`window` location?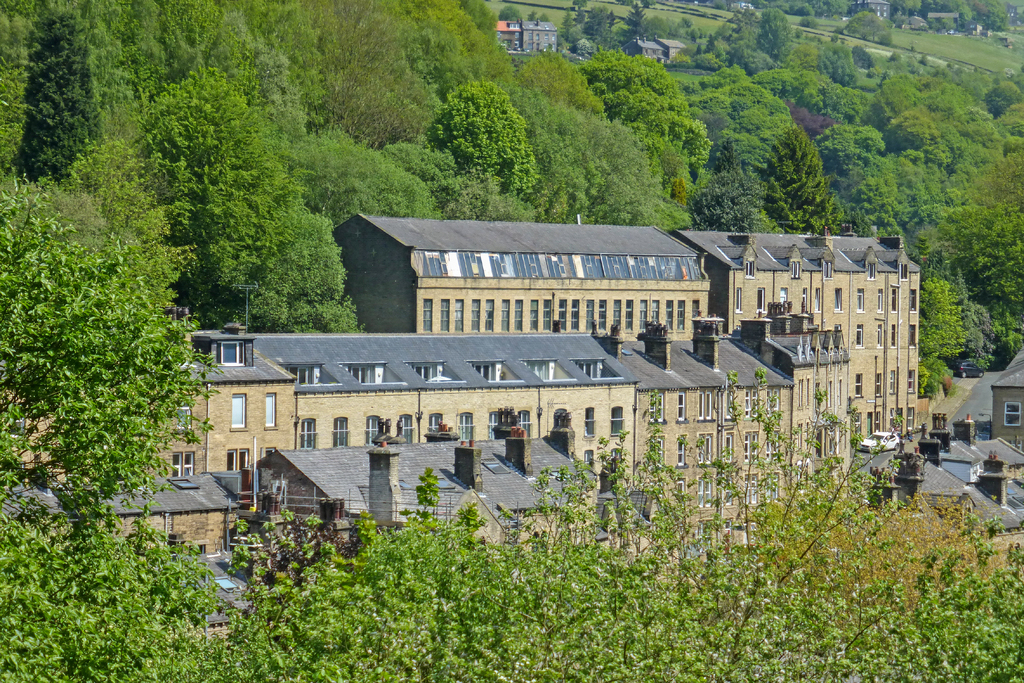
<region>224, 446, 248, 472</region>
